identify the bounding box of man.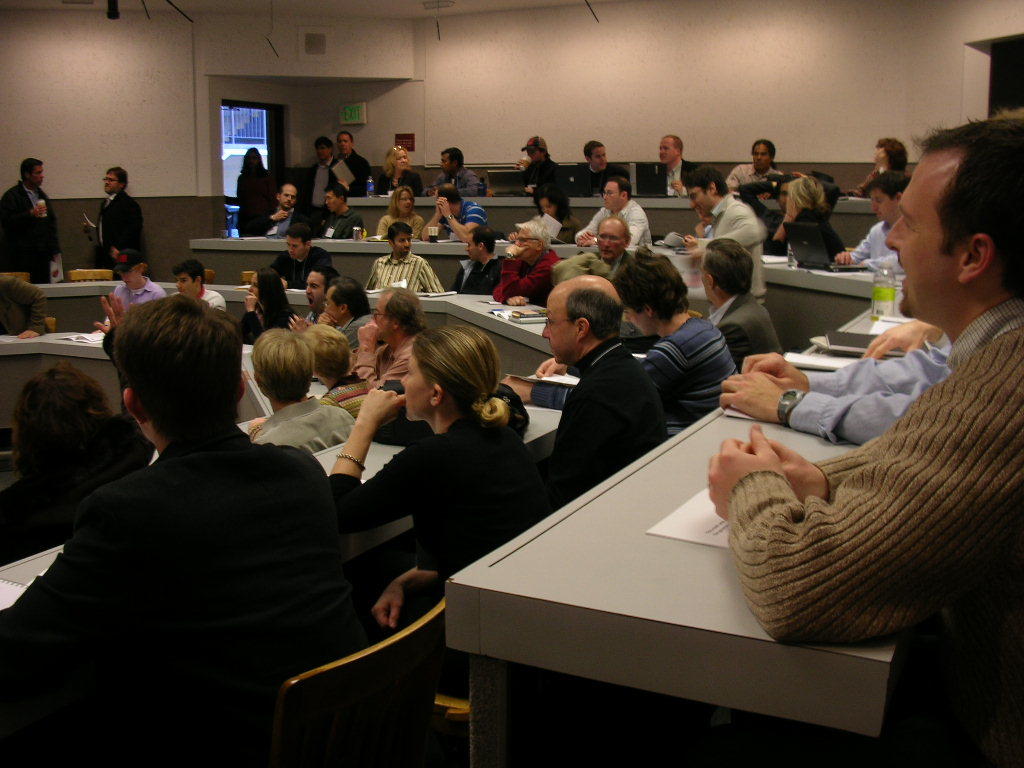
<bbox>535, 249, 745, 441</bbox>.
